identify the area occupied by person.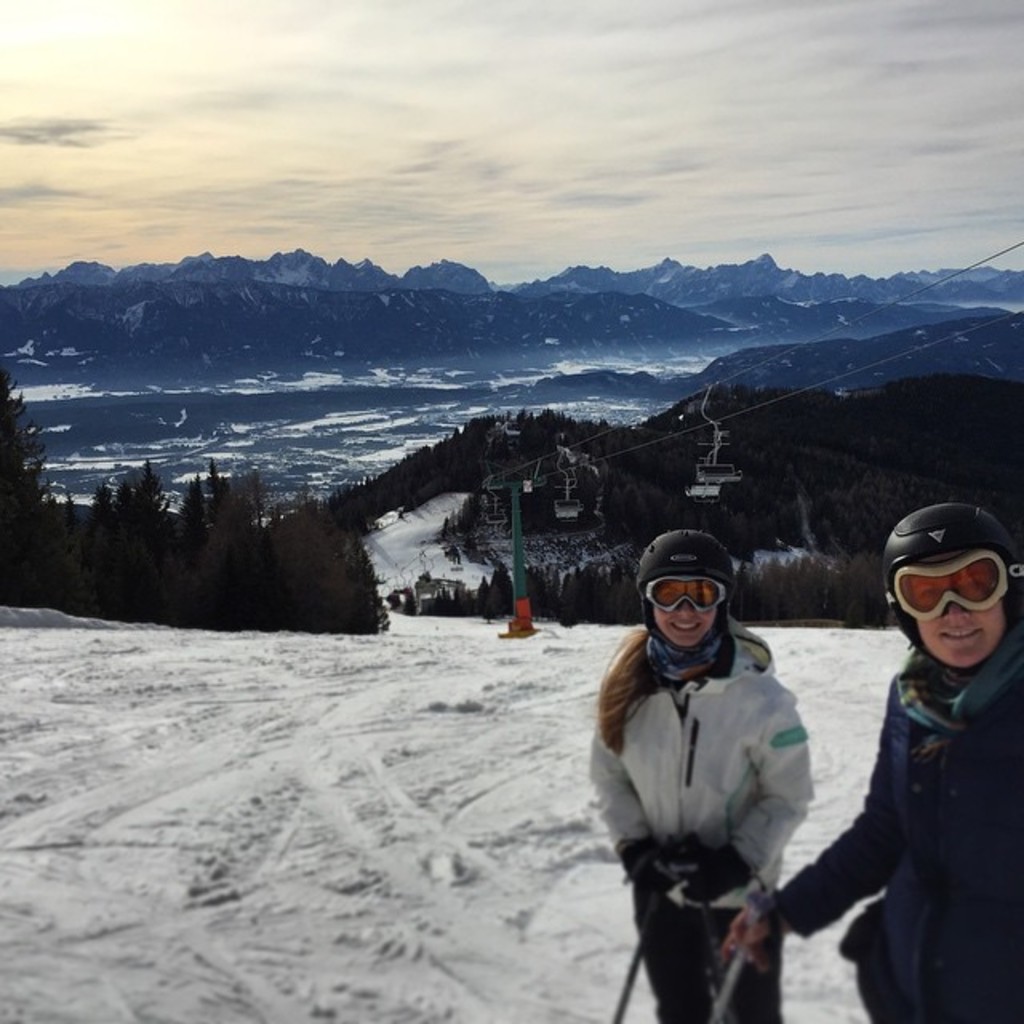
Area: l=589, t=531, r=821, b=1022.
